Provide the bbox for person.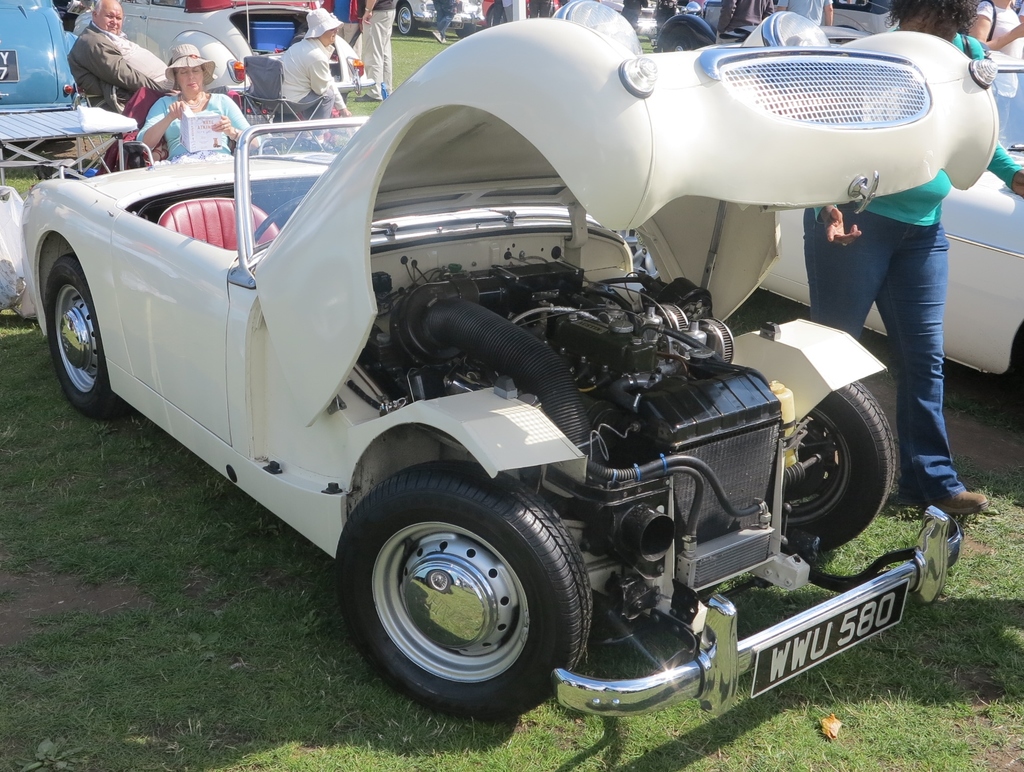
358:0:398:104.
